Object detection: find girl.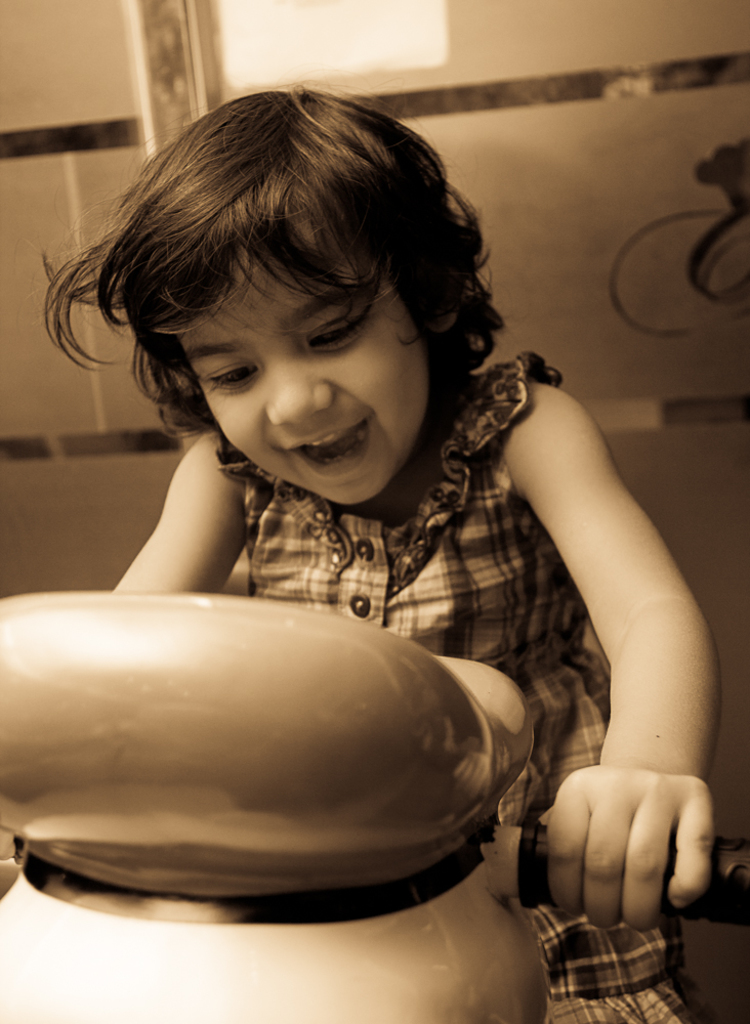
<box>27,73,722,1023</box>.
